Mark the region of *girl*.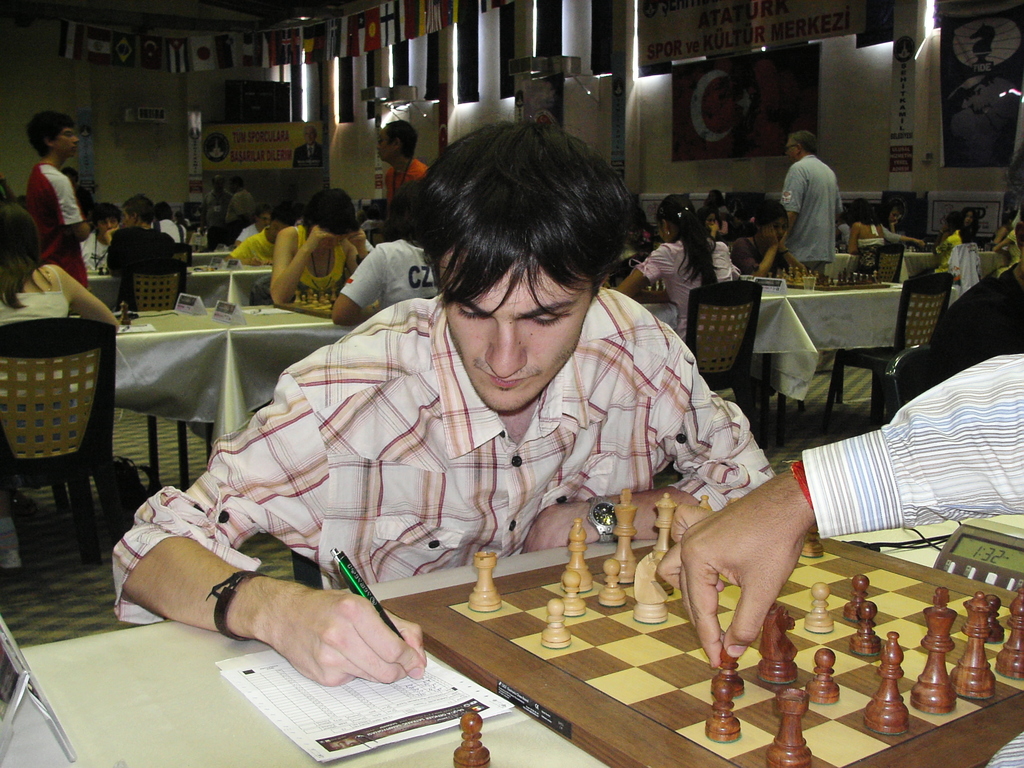
Region: BBox(0, 201, 120, 572).
